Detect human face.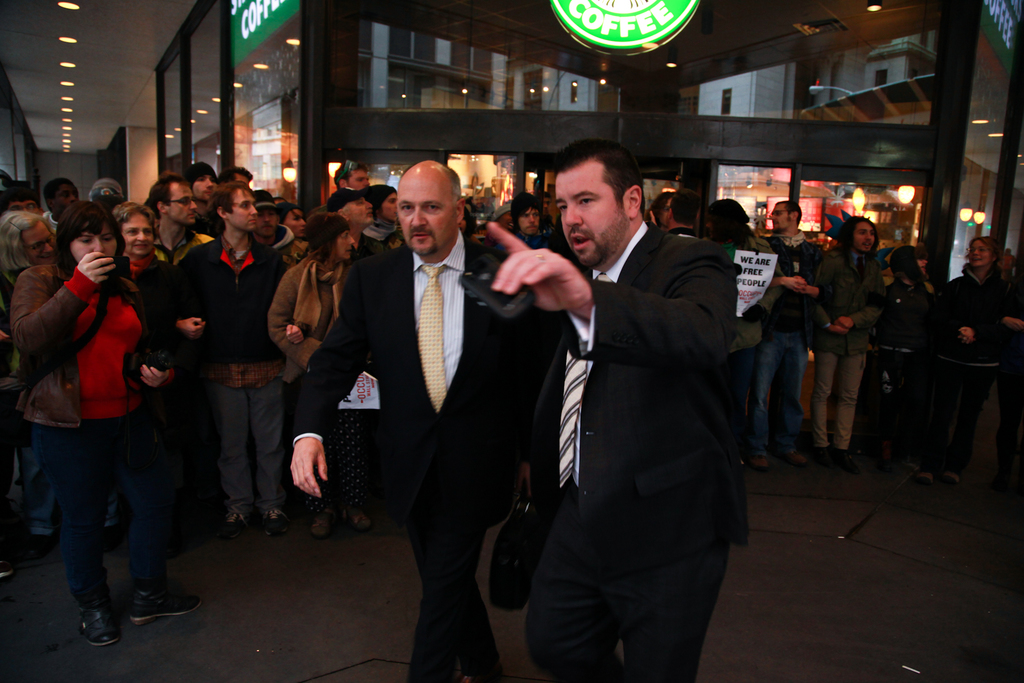
Detected at region(279, 208, 308, 241).
